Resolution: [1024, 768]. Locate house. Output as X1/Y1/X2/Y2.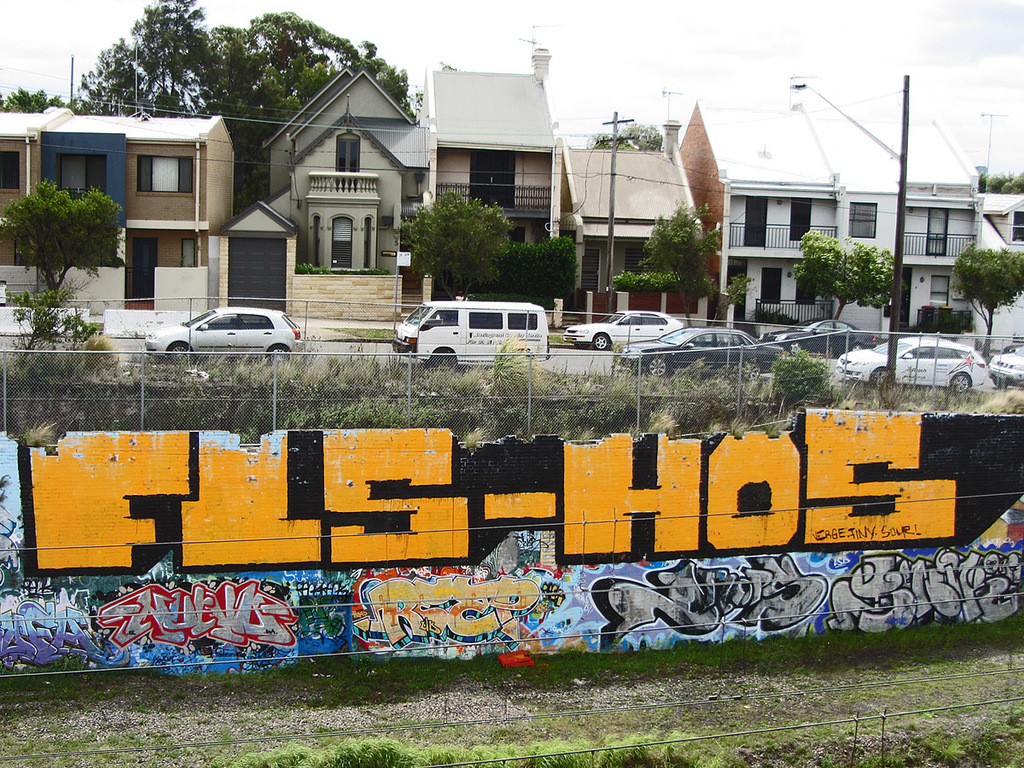
558/113/707/311.
